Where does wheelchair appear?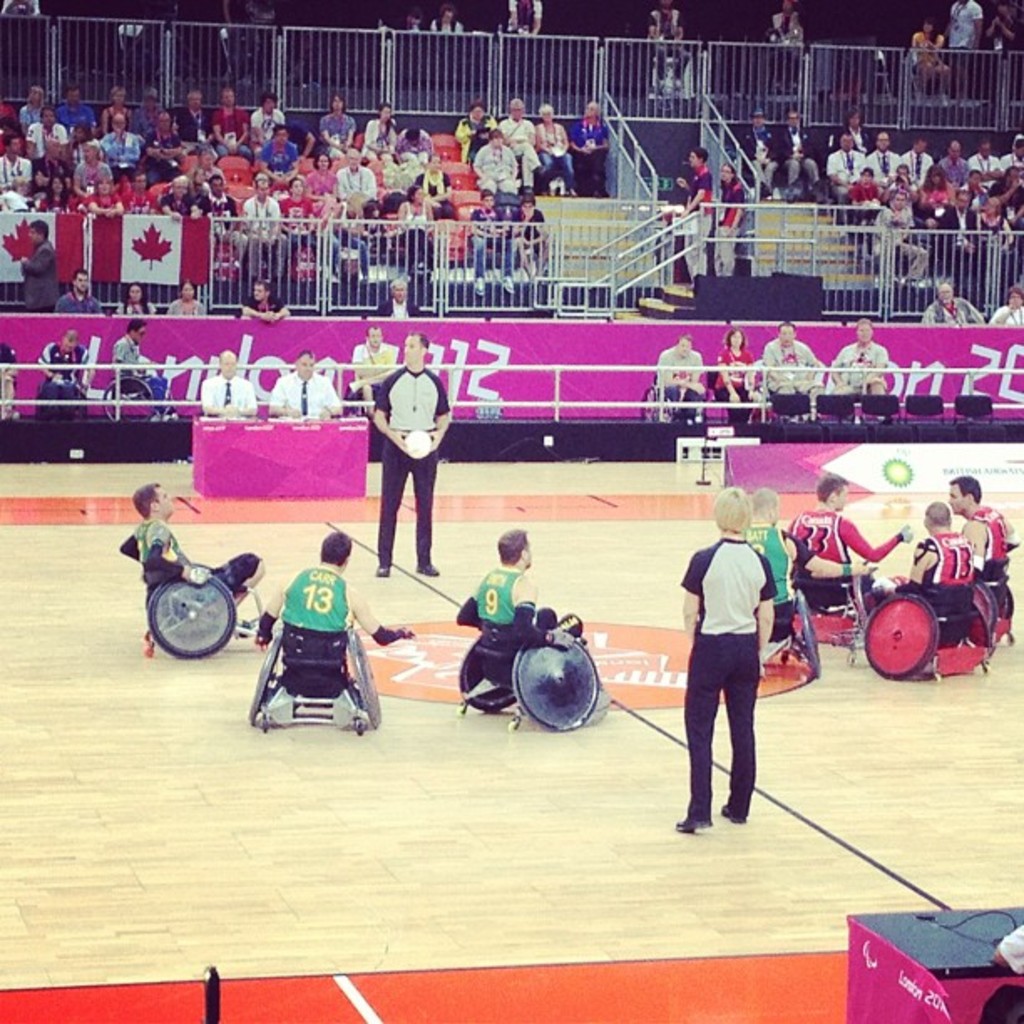
Appears at bbox=(249, 617, 383, 740).
